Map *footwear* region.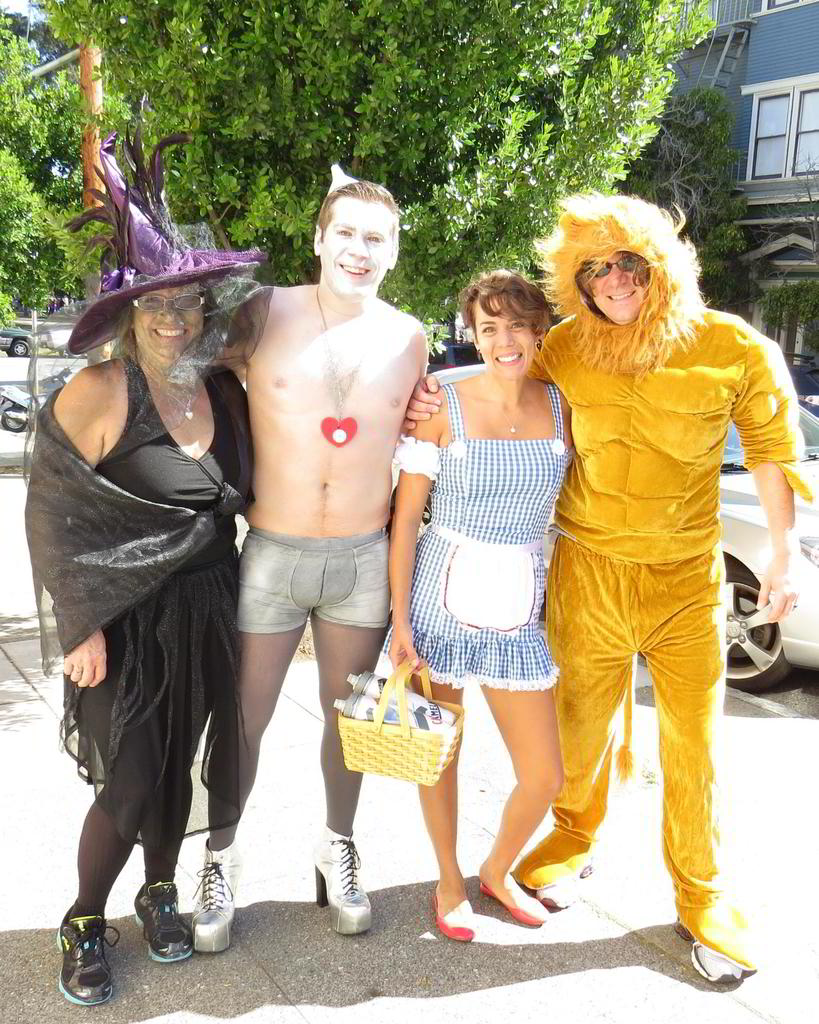
Mapped to bbox=(309, 826, 374, 938).
